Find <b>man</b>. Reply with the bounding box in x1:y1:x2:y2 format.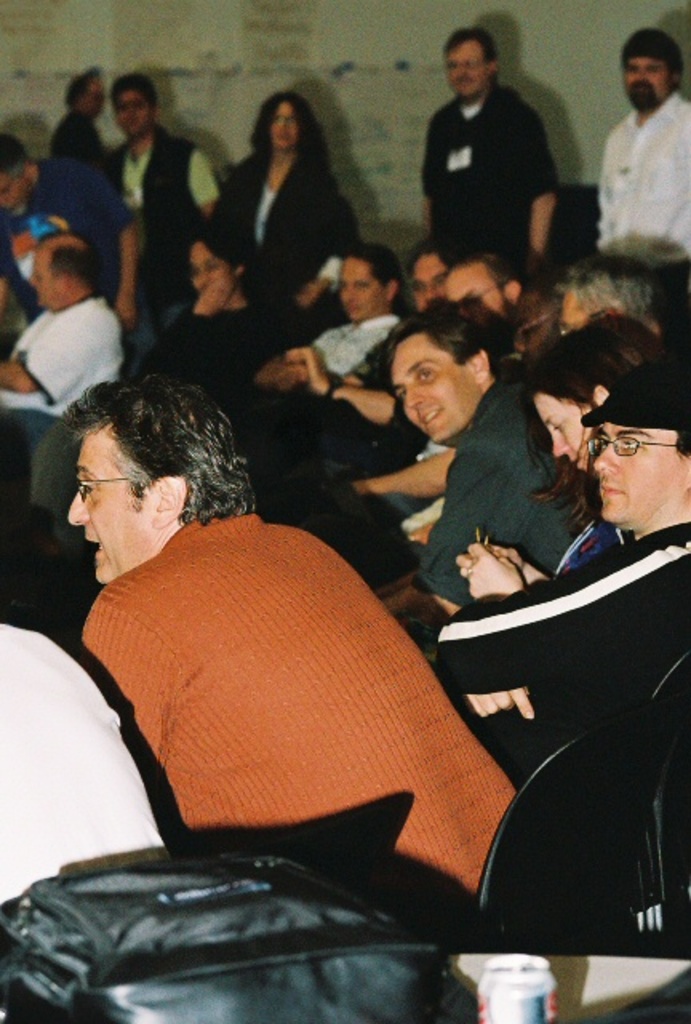
45:66:104:186.
